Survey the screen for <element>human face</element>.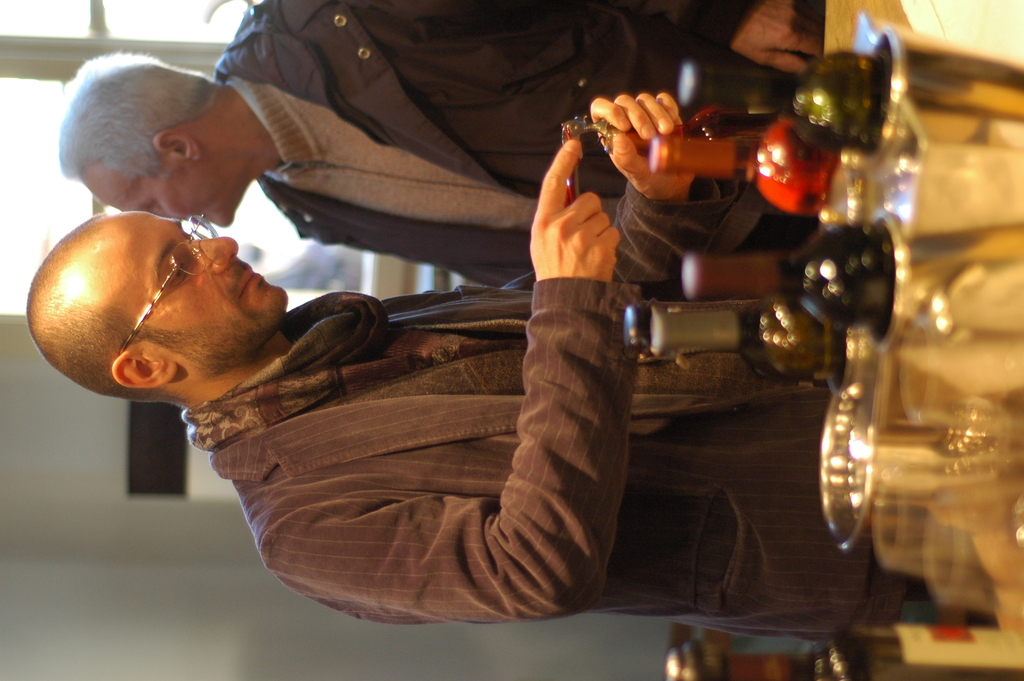
Survey found: {"left": 81, "top": 161, "right": 243, "bottom": 224}.
